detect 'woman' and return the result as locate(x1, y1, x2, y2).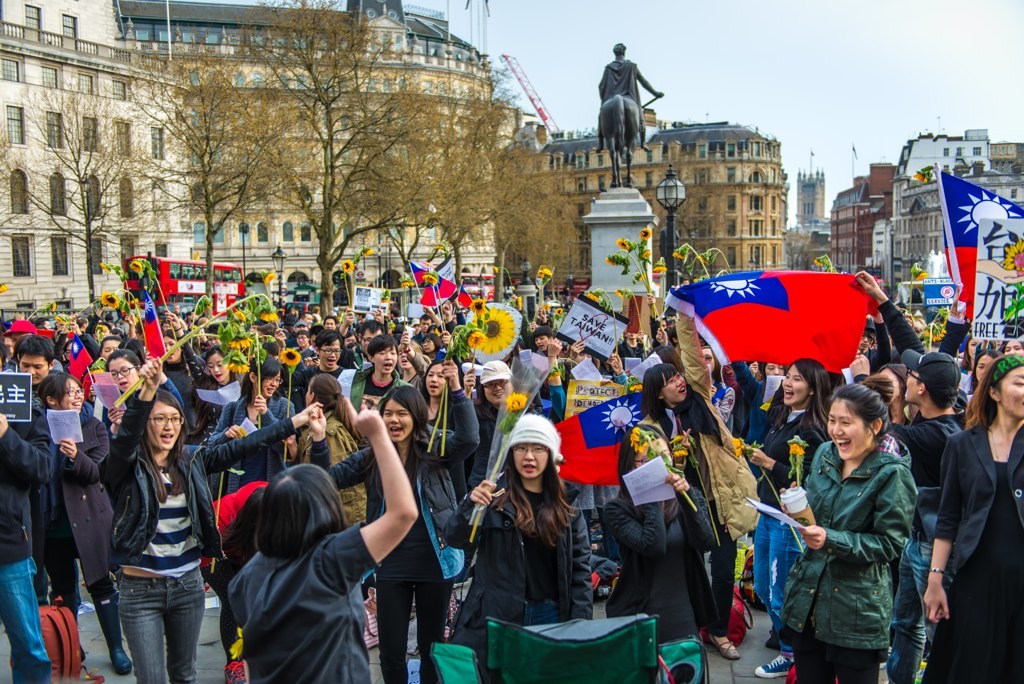
locate(161, 327, 201, 431).
